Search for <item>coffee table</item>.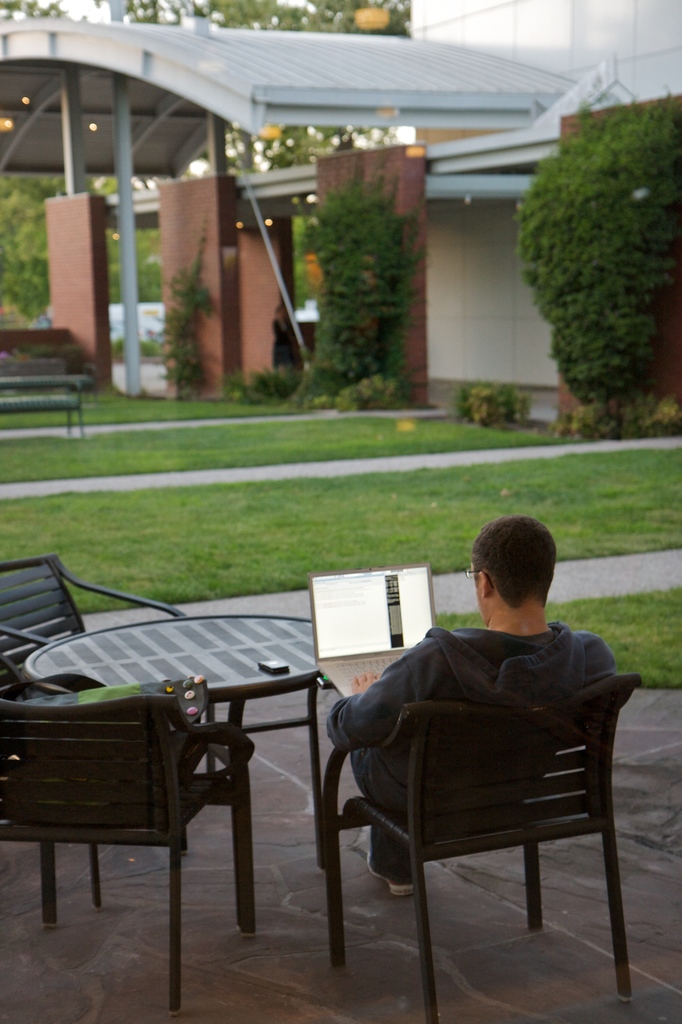
Found at 26 615 324 930.
